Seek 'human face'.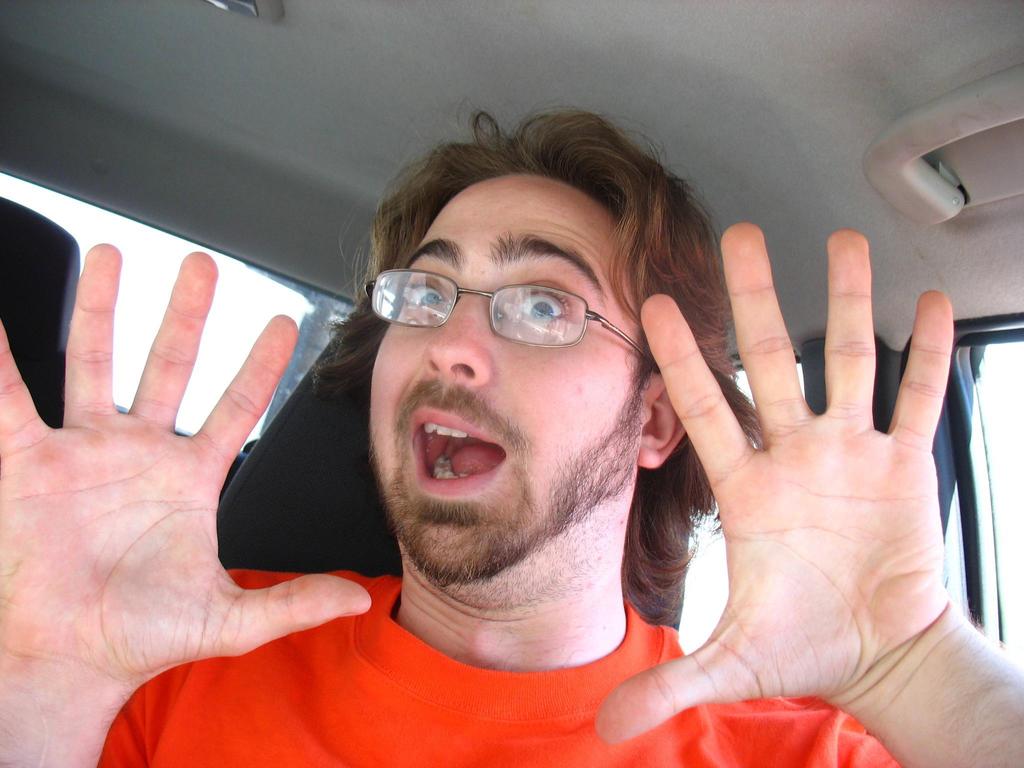
bbox(370, 173, 634, 580).
